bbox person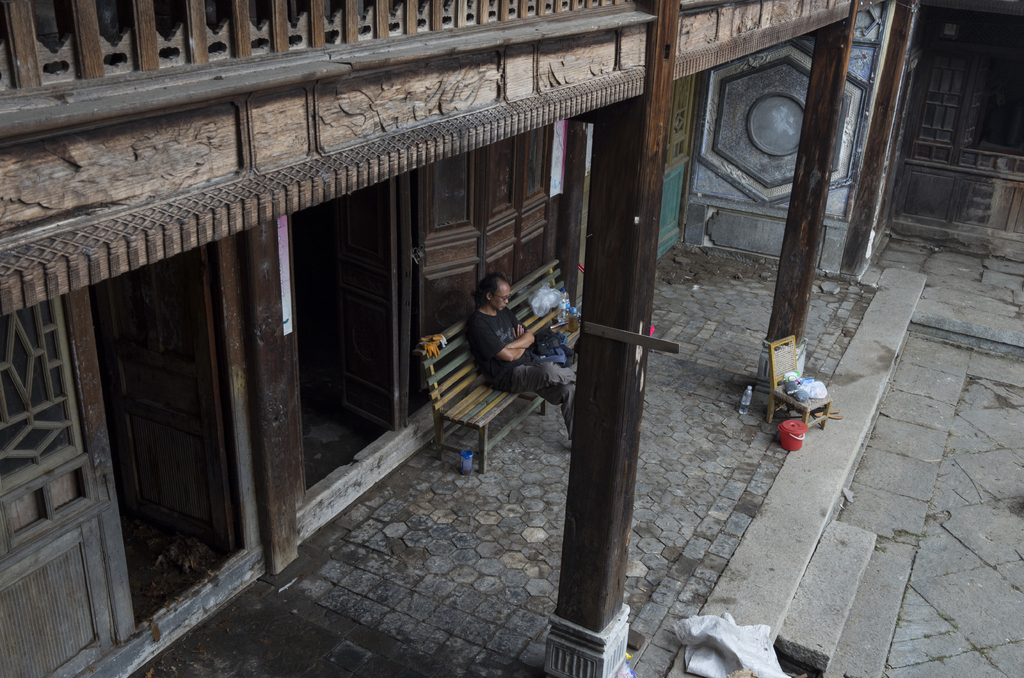
crop(472, 272, 573, 440)
